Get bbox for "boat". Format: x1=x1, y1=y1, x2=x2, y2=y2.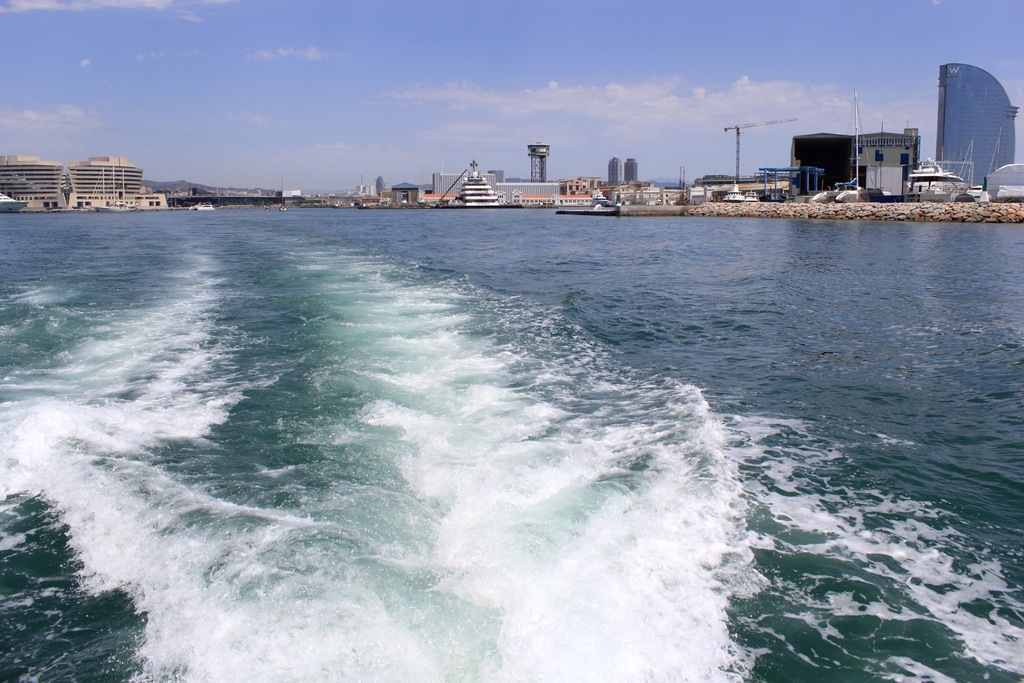
x1=817, y1=86, x2=900, y2=202.
